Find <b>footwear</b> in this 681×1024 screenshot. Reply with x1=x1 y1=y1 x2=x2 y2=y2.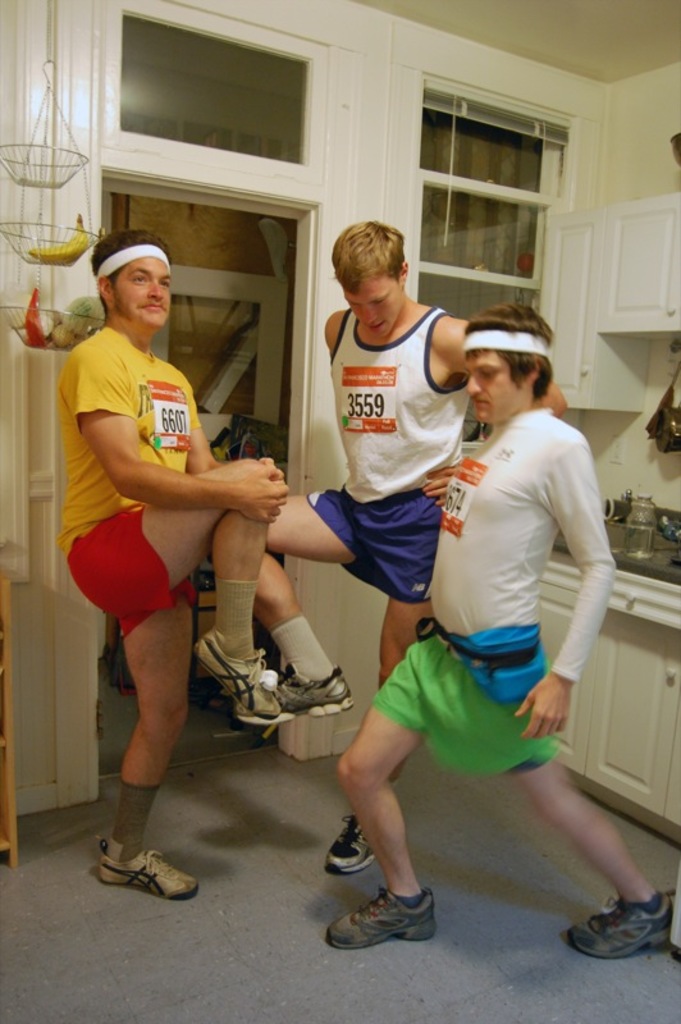
x1=237 y1=662 x2=352 y2=724.
